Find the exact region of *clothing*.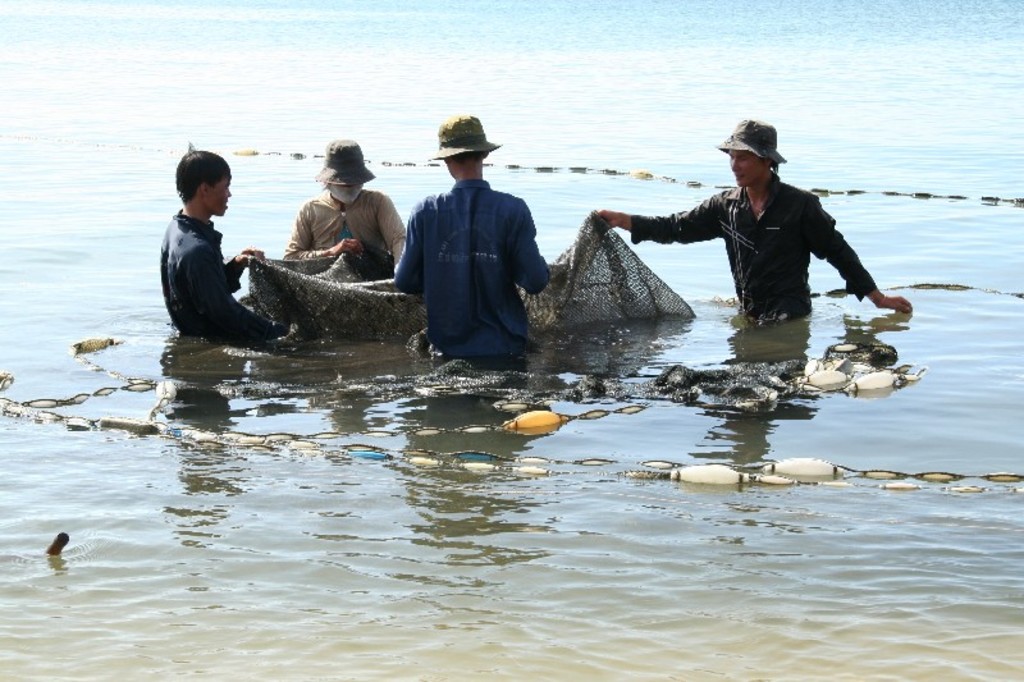
Exact region: <box>156,207,293,337</box>.
